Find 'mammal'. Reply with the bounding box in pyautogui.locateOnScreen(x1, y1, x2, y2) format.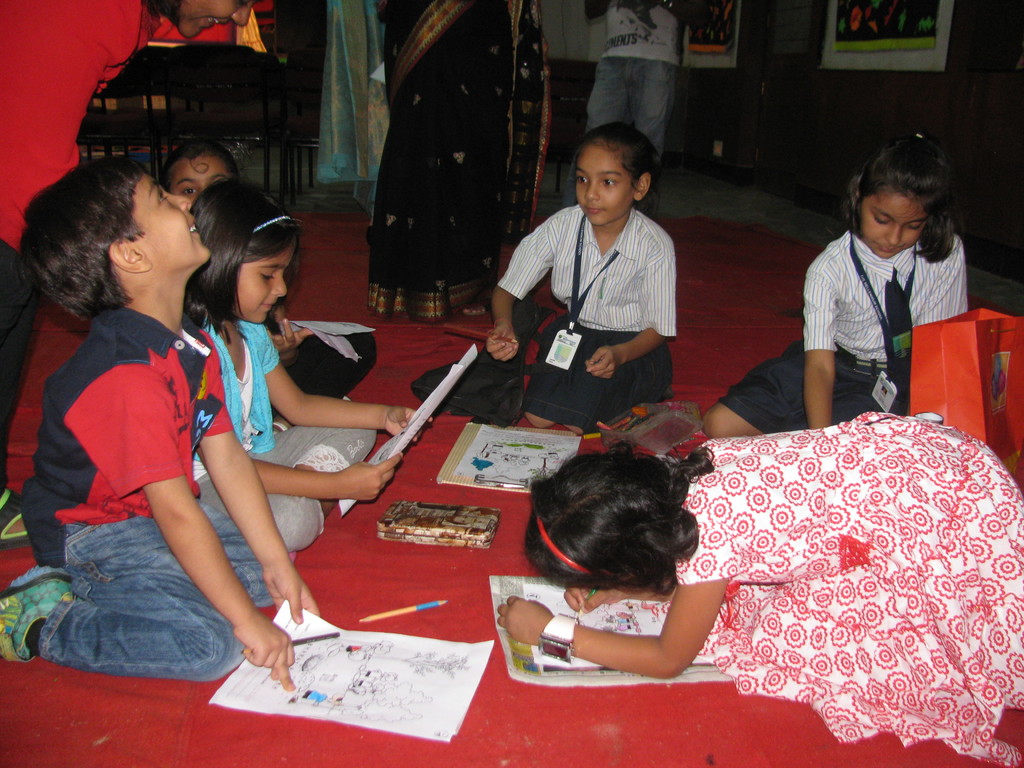
pyautogui.locateOnScreen(493, 405, 1023, 767).
